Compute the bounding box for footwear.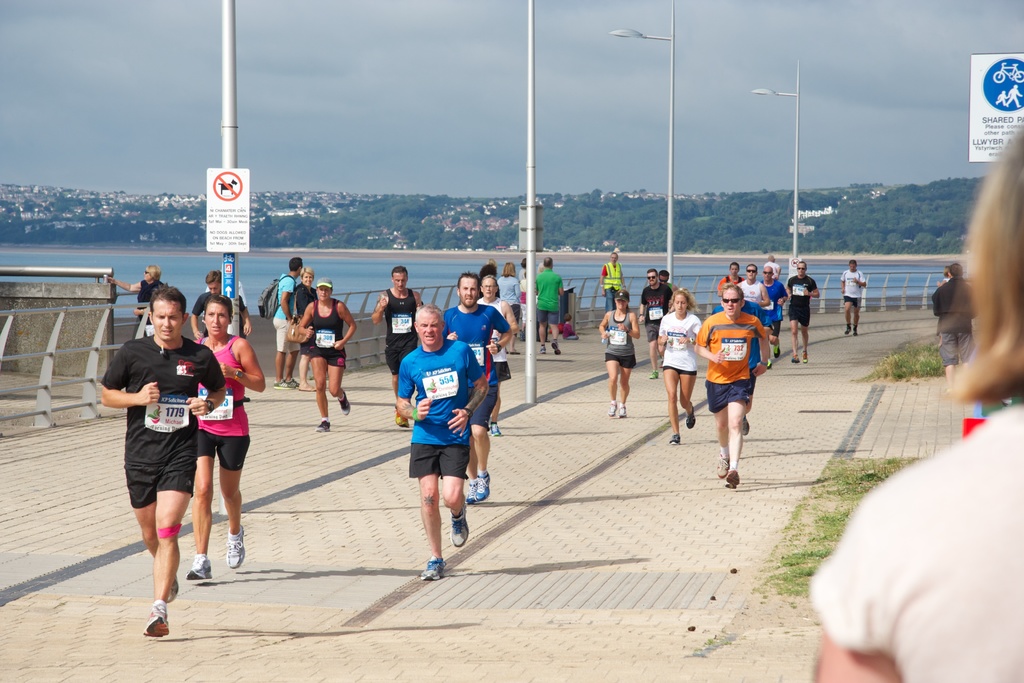
(x1=669, y1=433, x2=679, y2=445).
